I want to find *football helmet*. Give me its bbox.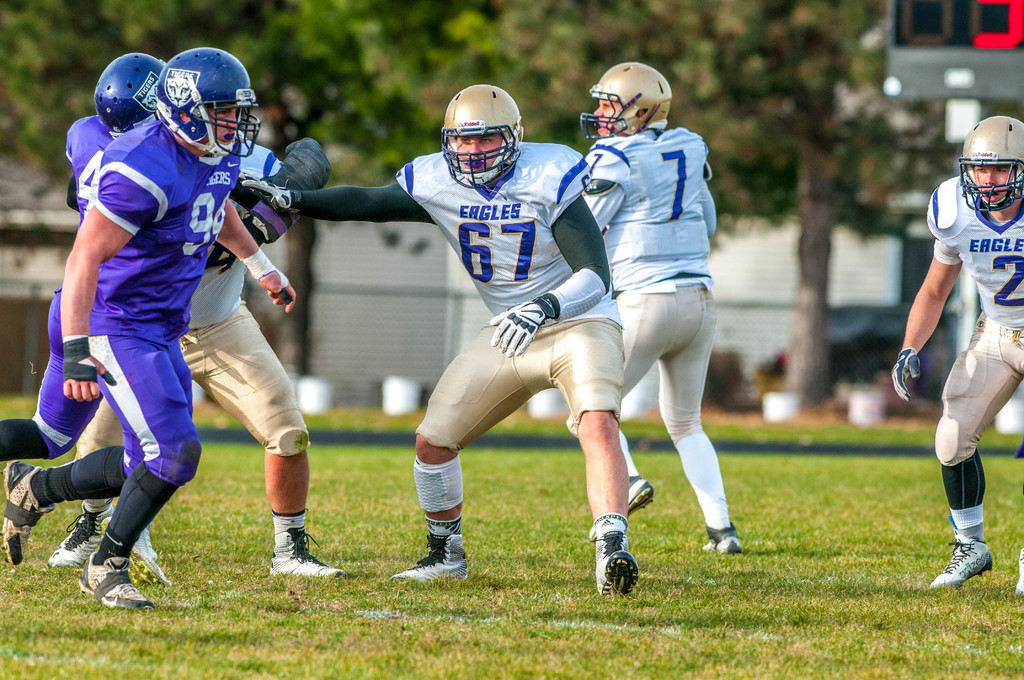
box=[94, 52, 173, 139].
